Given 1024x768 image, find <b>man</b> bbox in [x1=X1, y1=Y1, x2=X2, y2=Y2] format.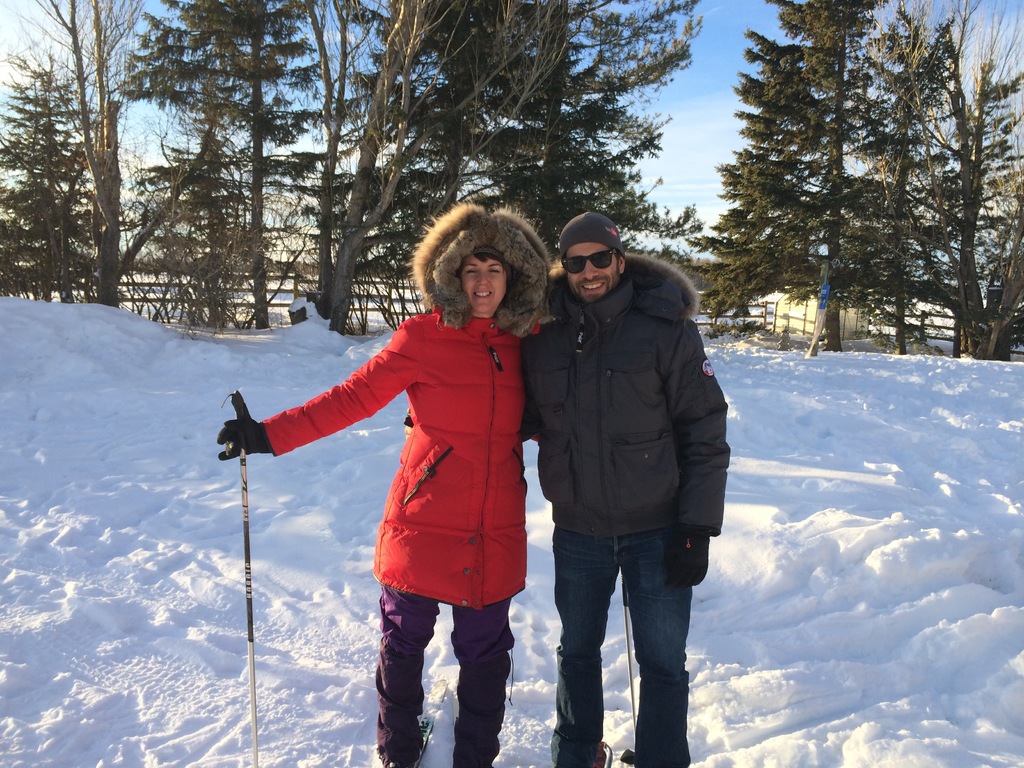
[x1=513, y1=193, x2=737, y2=751].
